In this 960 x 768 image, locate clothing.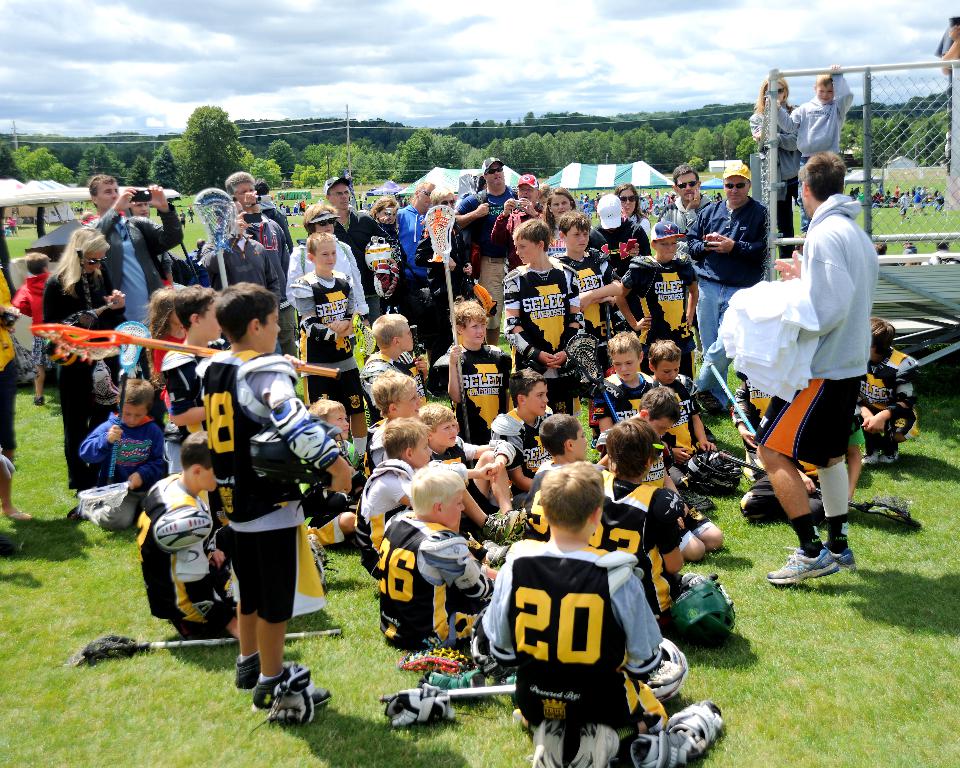
Bounding box: 751, 193, 878, 470.
